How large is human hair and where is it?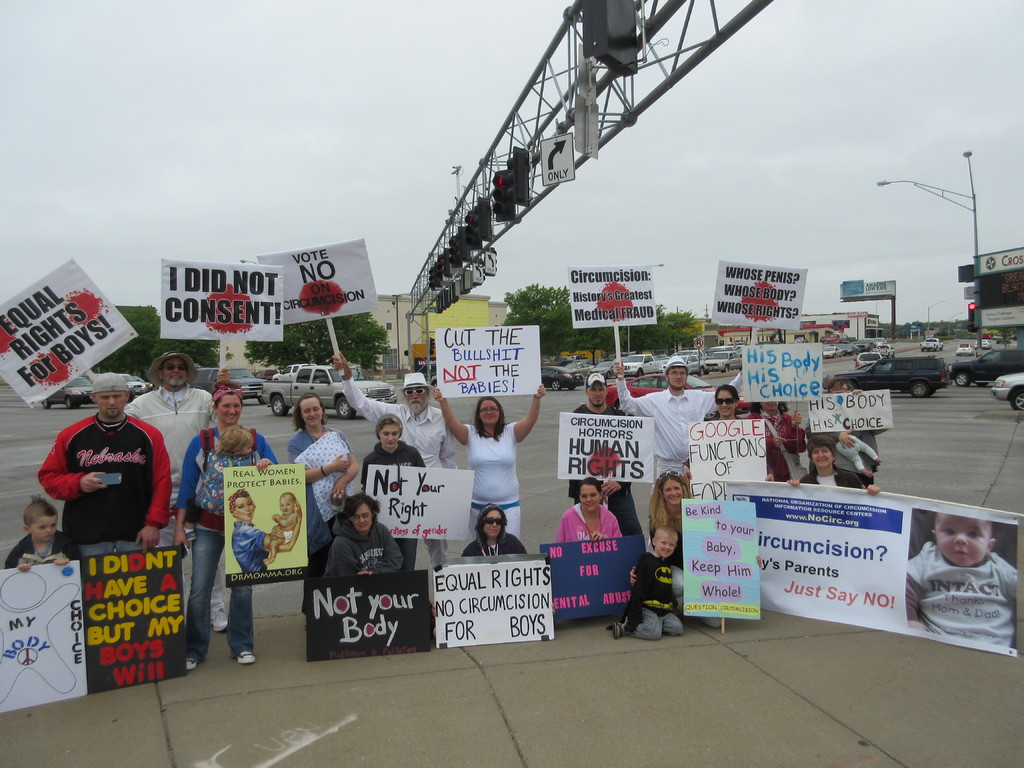
Bounding box: (x1=715, y1=385, x2=740, y2=404).
